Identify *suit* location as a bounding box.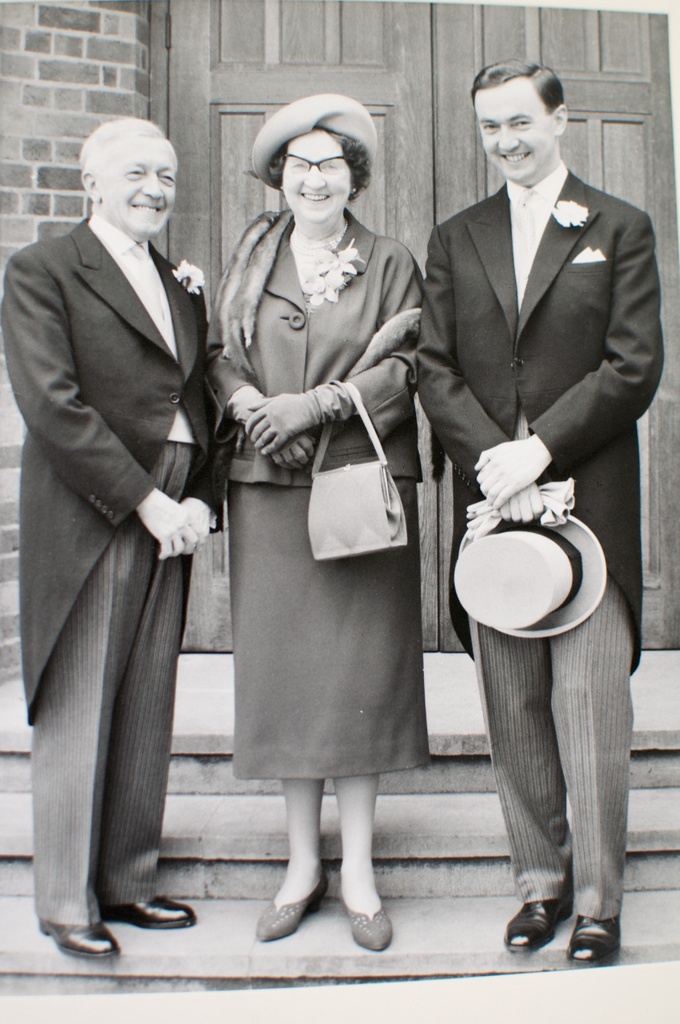
detection(414, 176, 672, 671).
